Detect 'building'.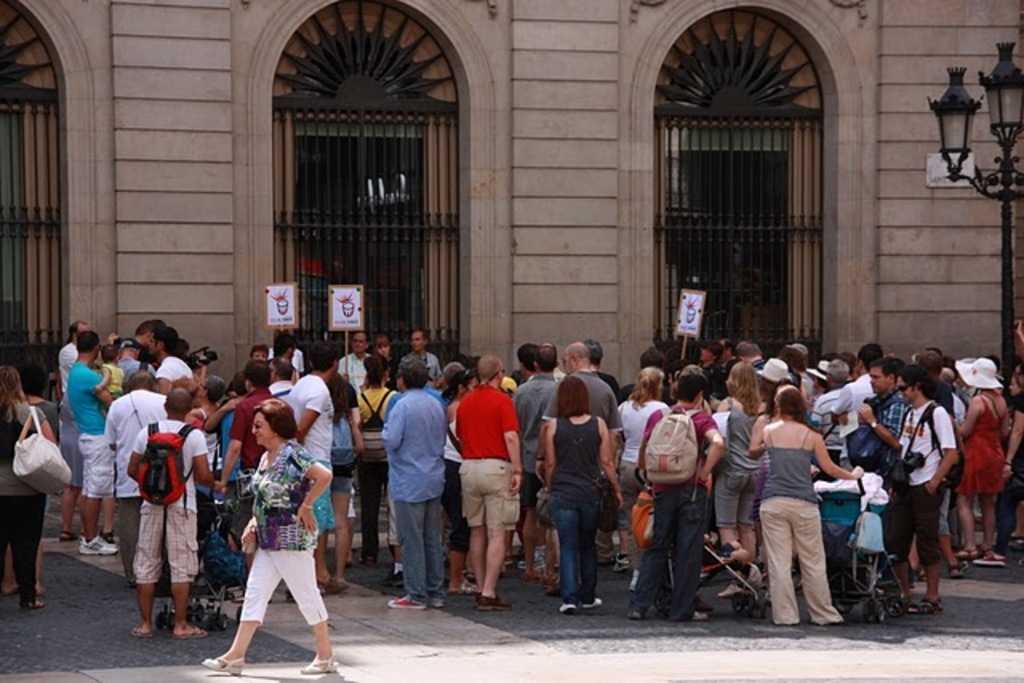
Detected at [left=0, top=0, right=1022, bottom=453].
